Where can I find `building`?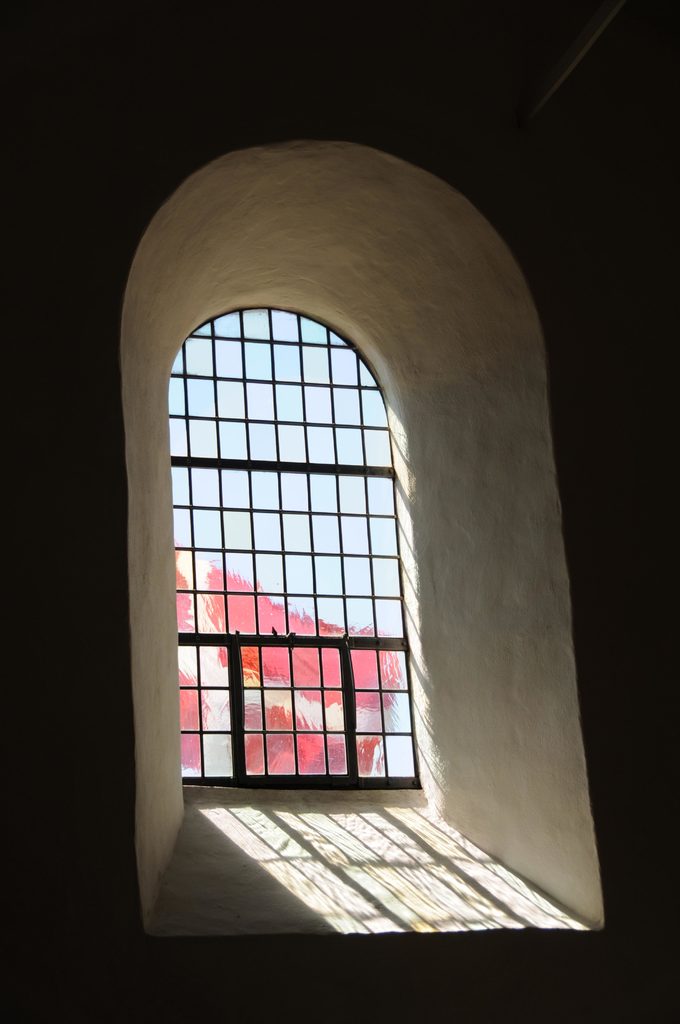
You can find it at rect(0, 0, 679, 1023).
